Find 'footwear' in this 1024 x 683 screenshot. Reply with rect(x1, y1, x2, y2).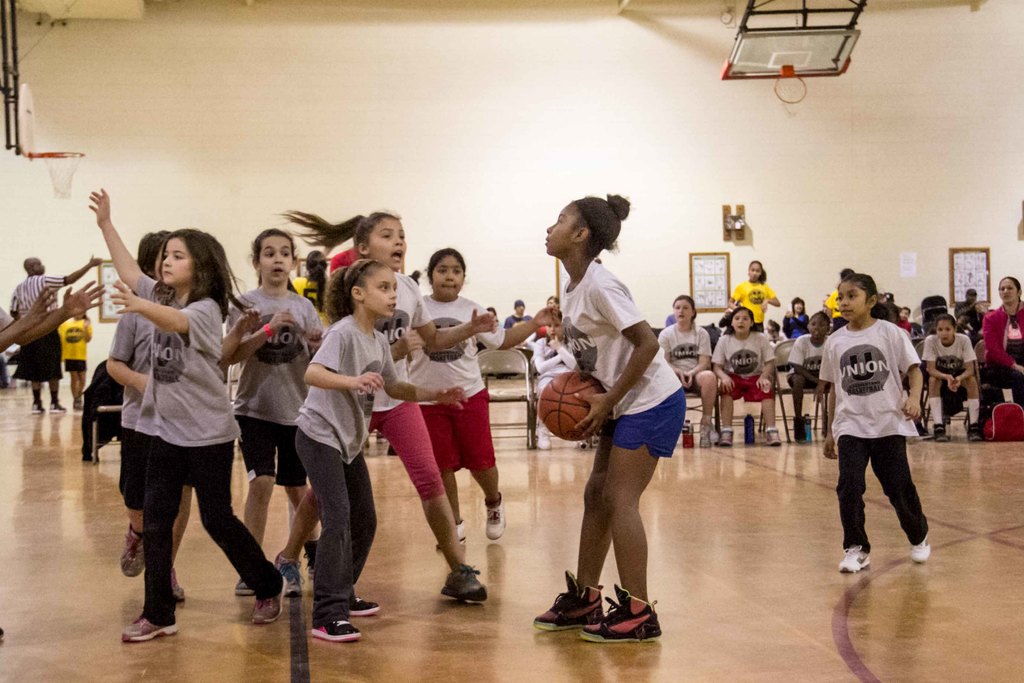
rect(311, 617, 360, 643).
